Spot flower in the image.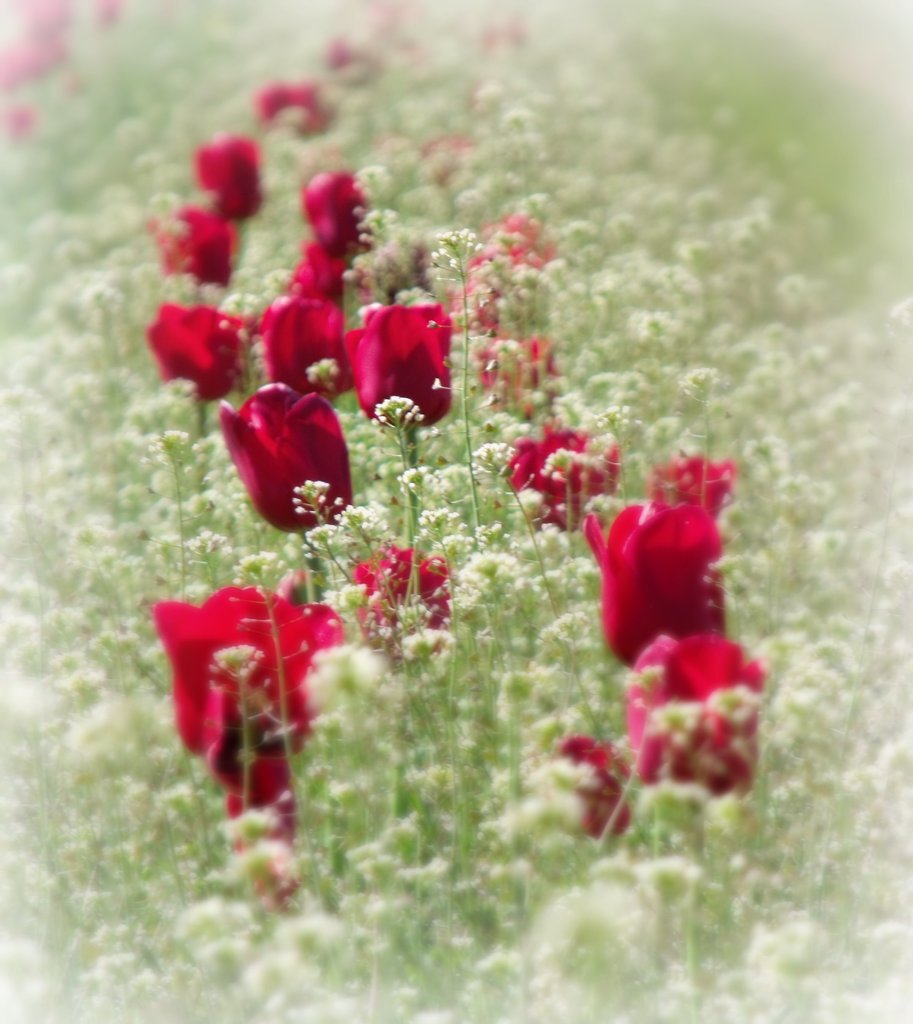
flower found at l=143, t=195, r=239, b=292.
